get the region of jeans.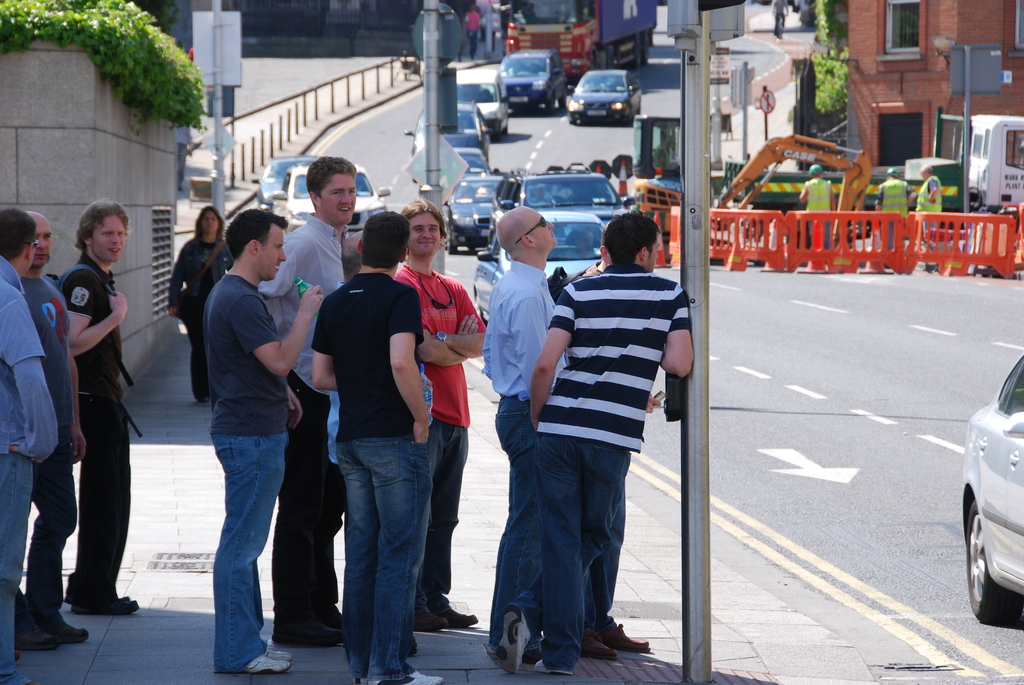
detection(412, 414, 462, 616).
